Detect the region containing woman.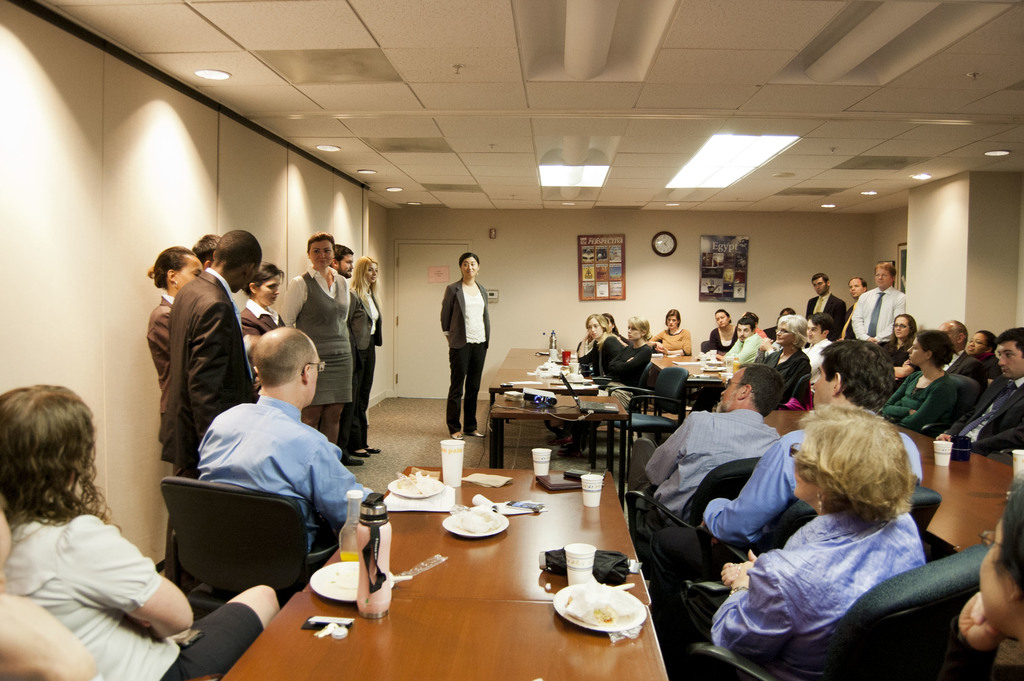
rect(611, 311, 652, 390).
